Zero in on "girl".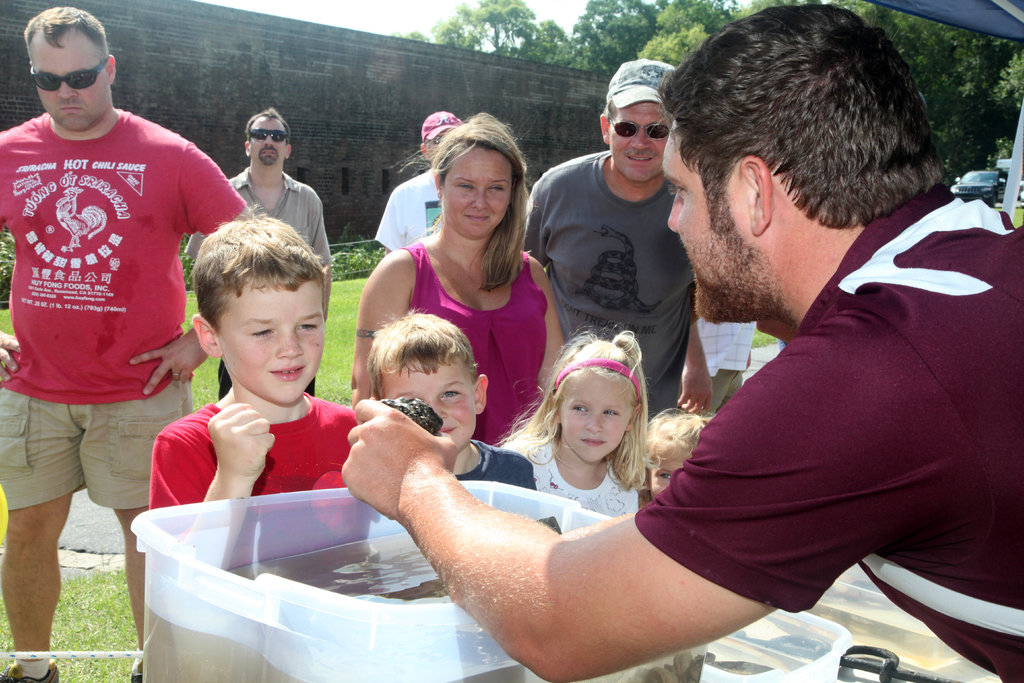
Zeroed in: 644 407 716 504.
